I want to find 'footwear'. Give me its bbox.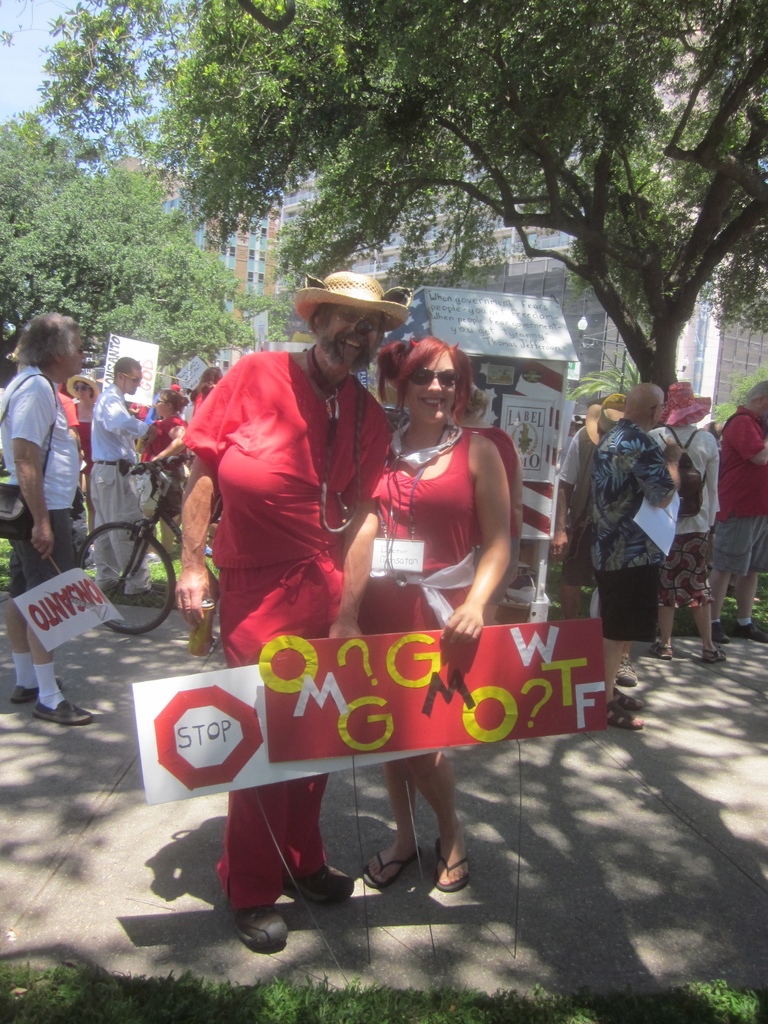
[737,620,767,646].
